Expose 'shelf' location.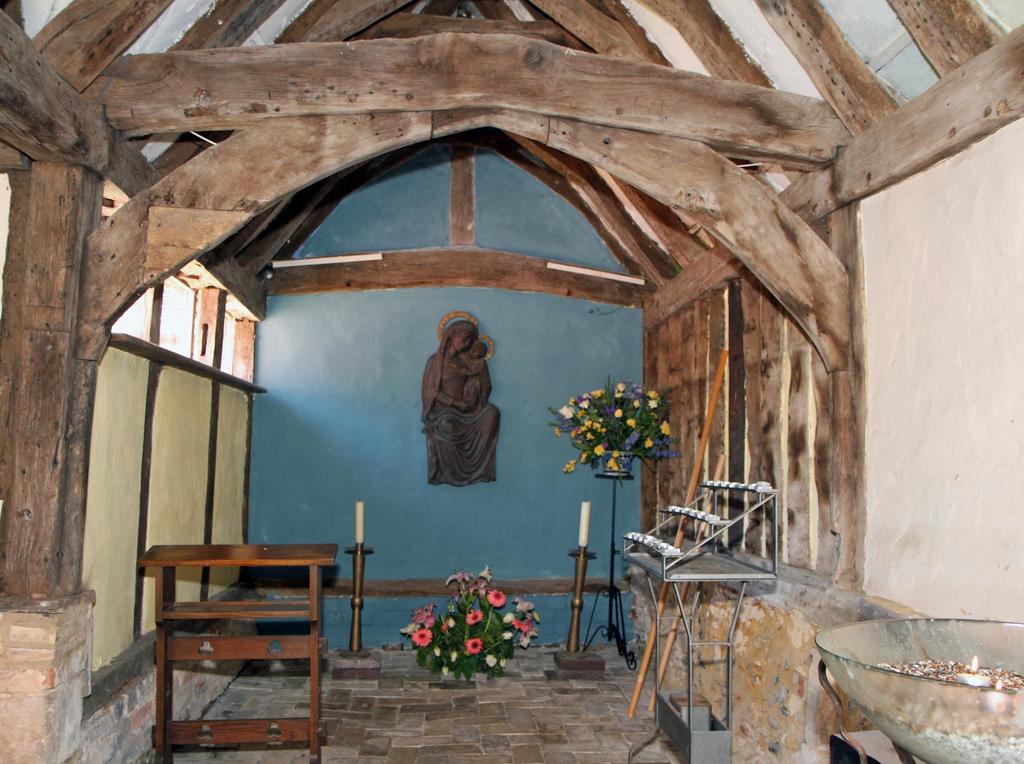
Exposed at <region>135, 544, 339, 763</region>.
